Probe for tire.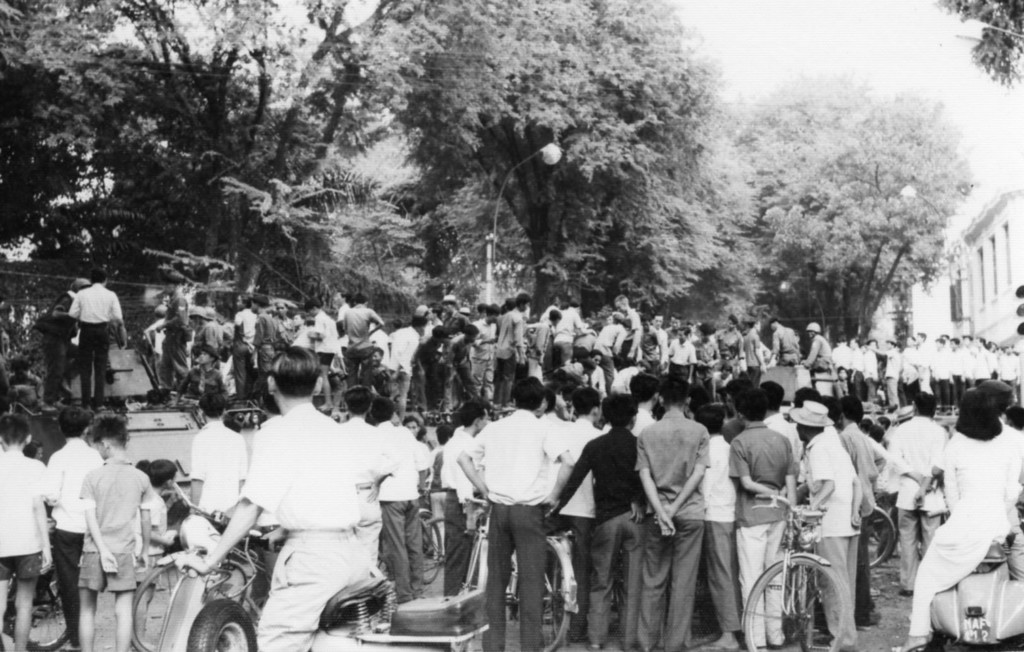
Probe result: 502,528,578,651.
